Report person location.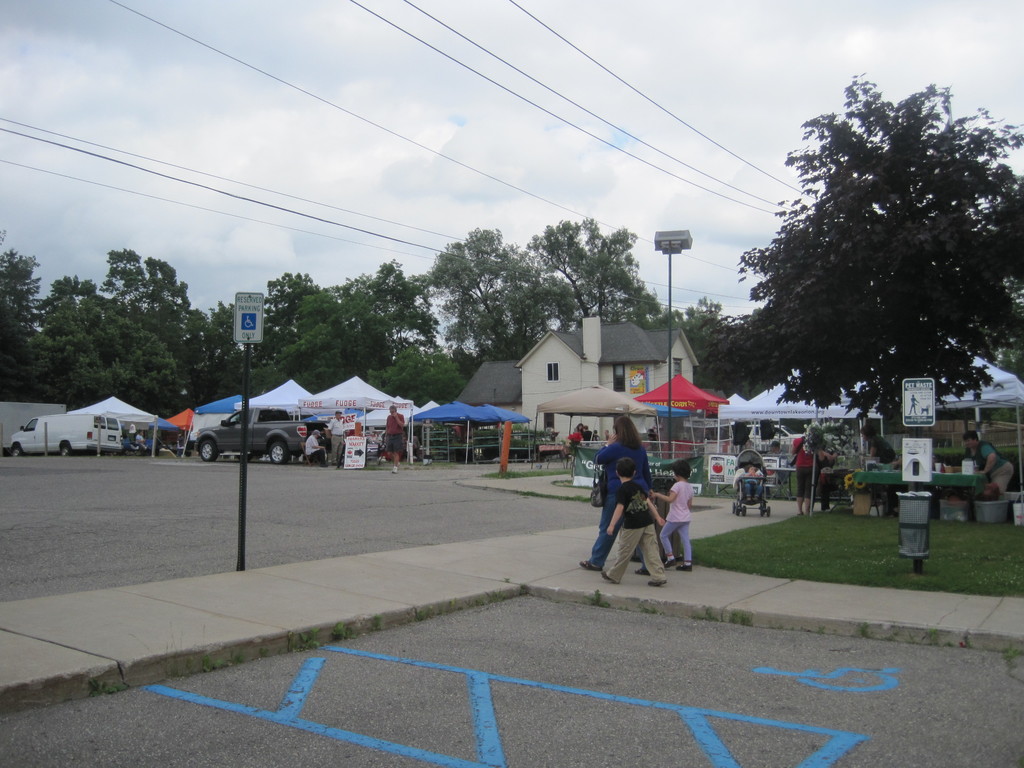
Report: detection(303, 428, 326, 467).
